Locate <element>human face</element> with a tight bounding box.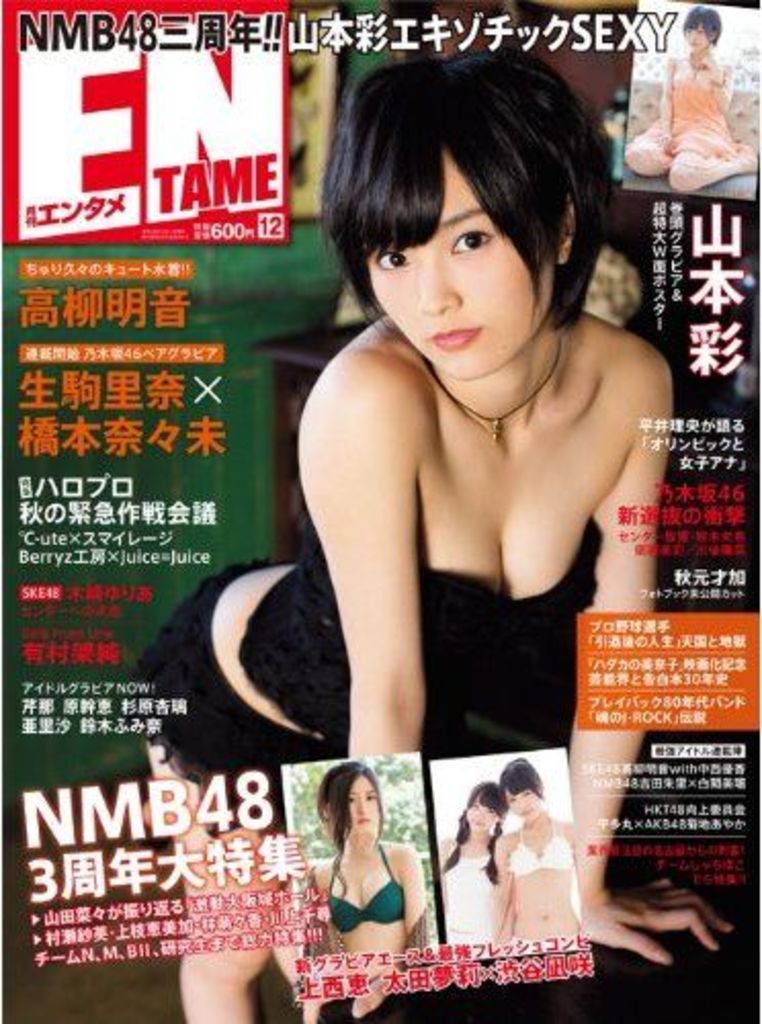
bbox(678, 16, 709, 49).
